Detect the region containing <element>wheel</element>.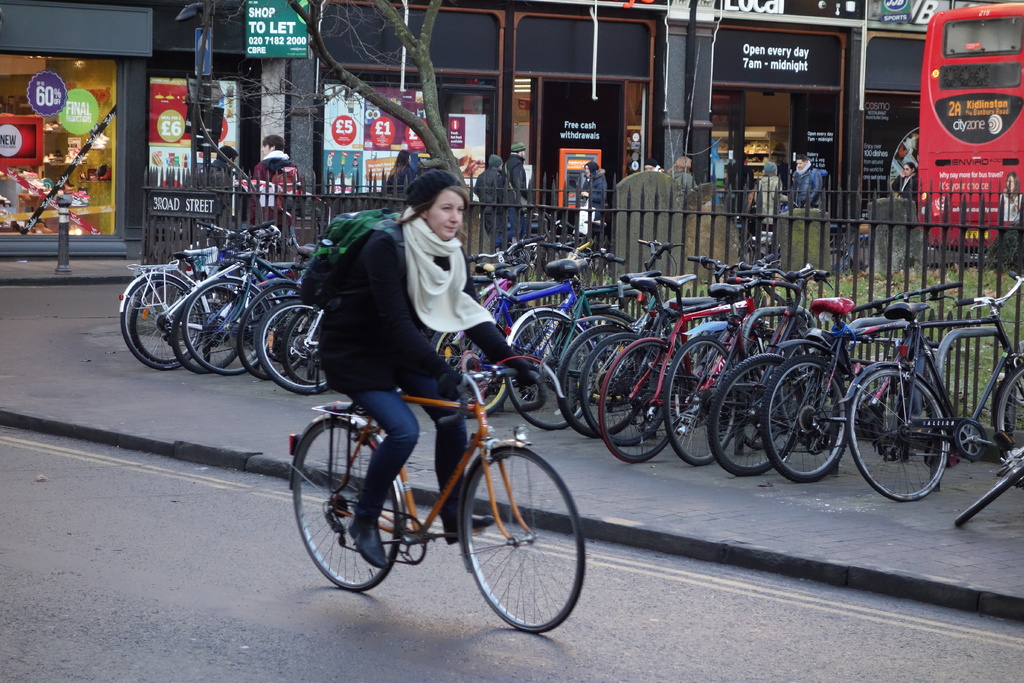
box(946, 462, 1023, 529).
